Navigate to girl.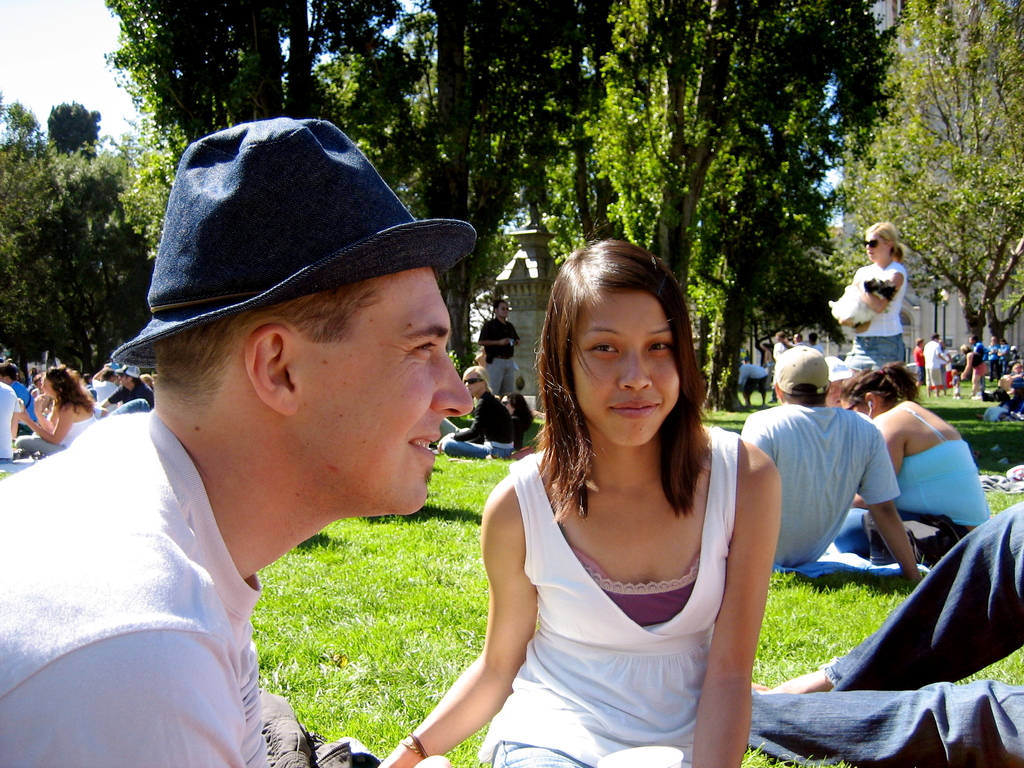
Navigation target: select_region(911, 329, 927, 392).
